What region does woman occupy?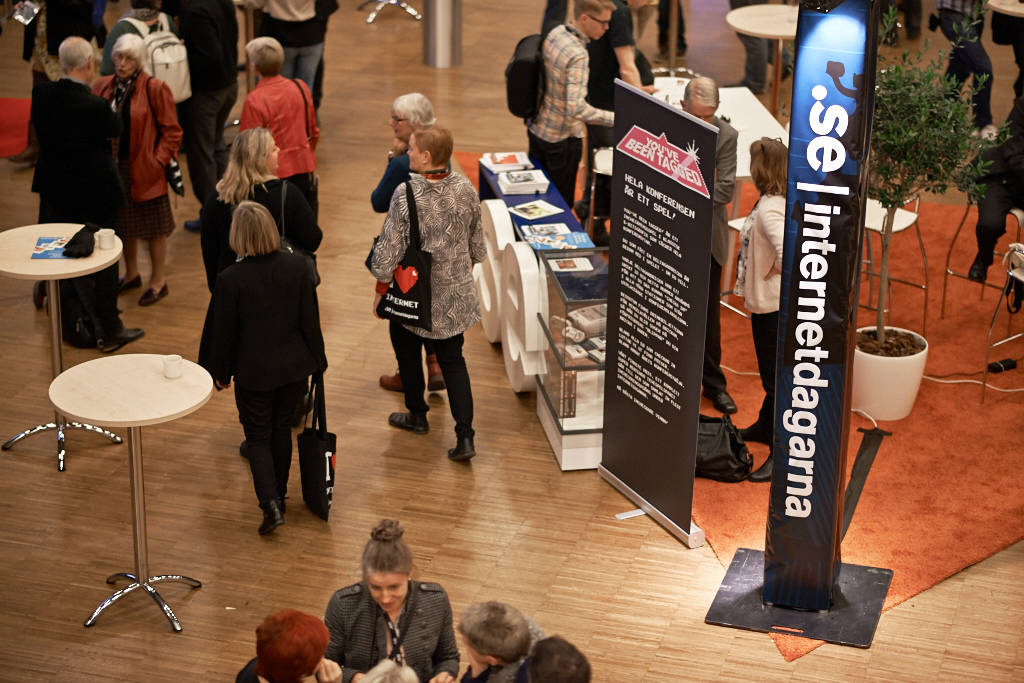
88, 33, 185, 308.
